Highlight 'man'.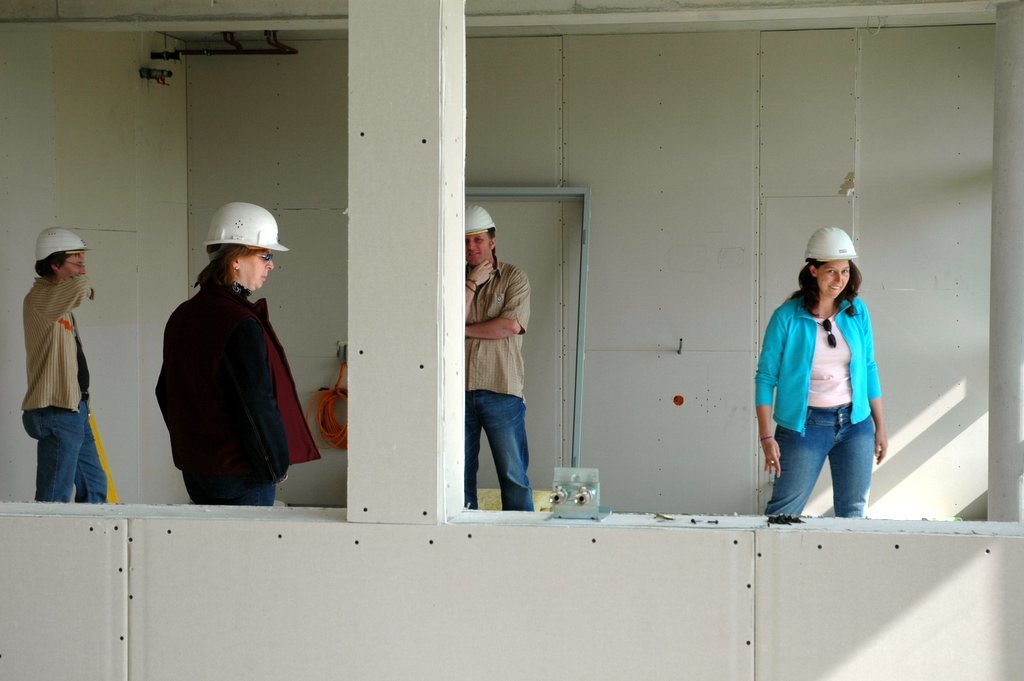
Highlighted region: [9, 209, 105, 530].
